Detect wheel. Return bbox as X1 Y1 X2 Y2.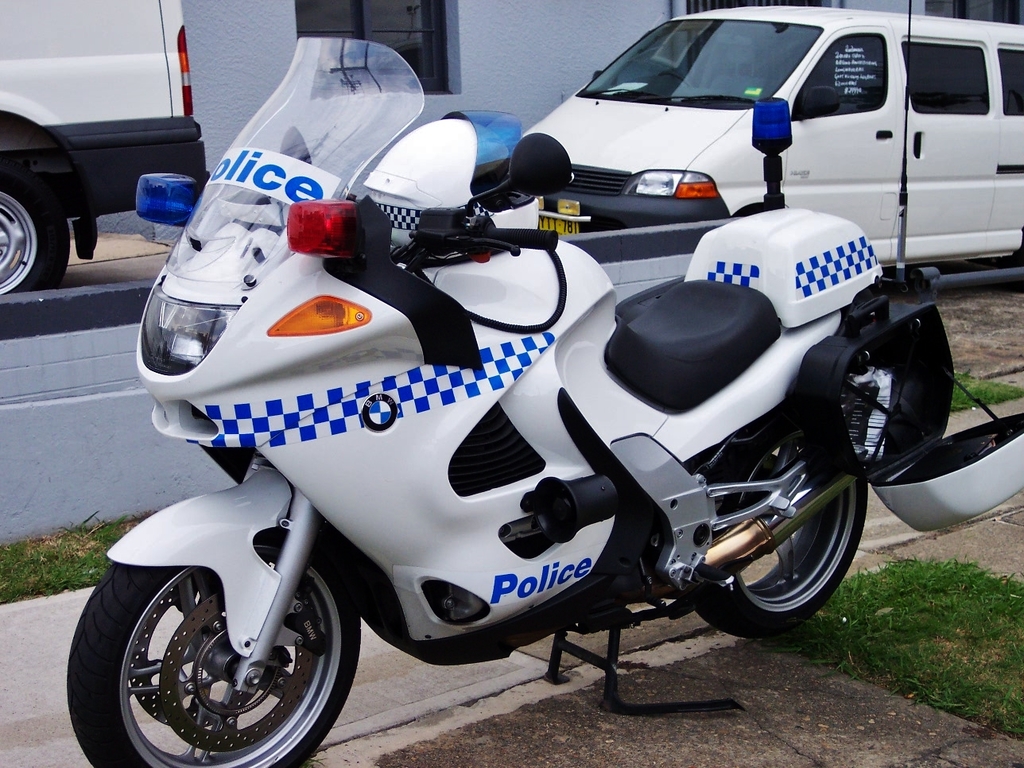
682 398 867 638.
